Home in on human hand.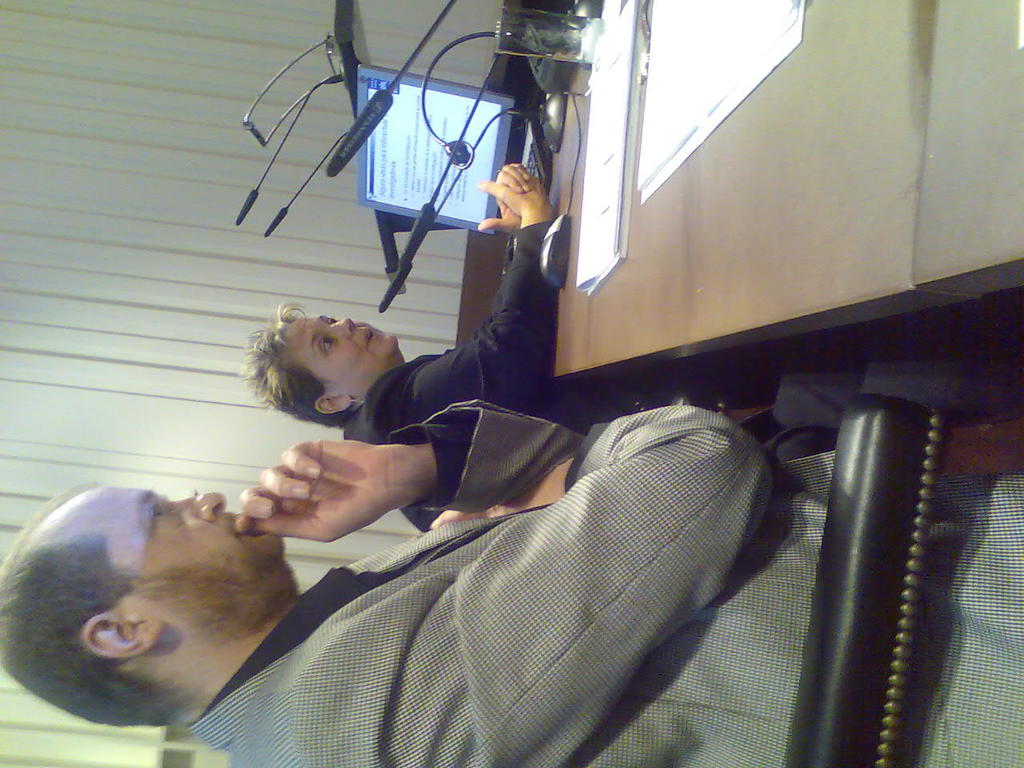
Homed in at box=[477, 167, 556, 225].
